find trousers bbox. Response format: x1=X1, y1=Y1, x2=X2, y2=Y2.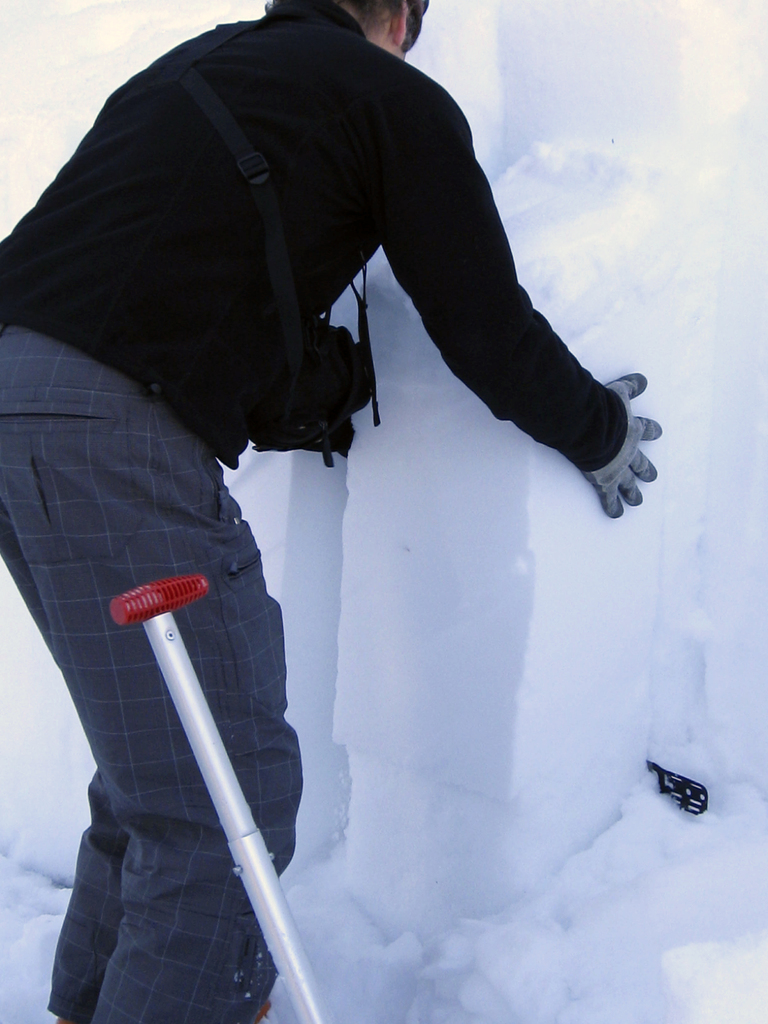
x1=0, y1=330, x2=306, y2=1023.
